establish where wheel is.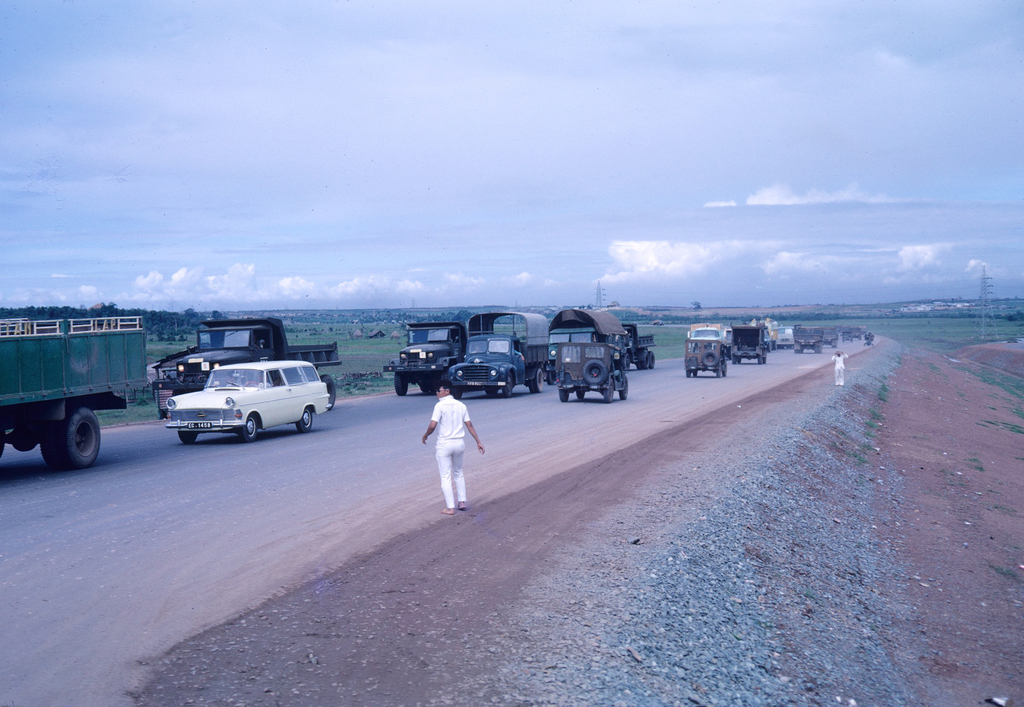
Established at bbox(239, 414, 255, 440).
